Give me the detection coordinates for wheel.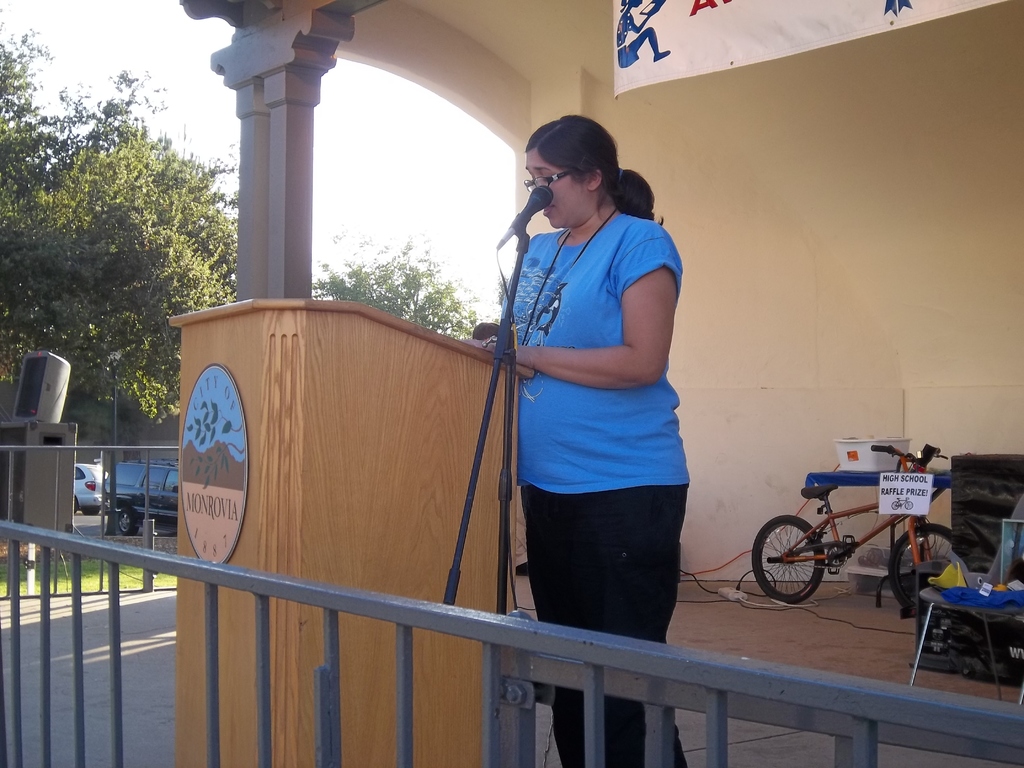
[left=892, top=524, right=959, bottom=609].
